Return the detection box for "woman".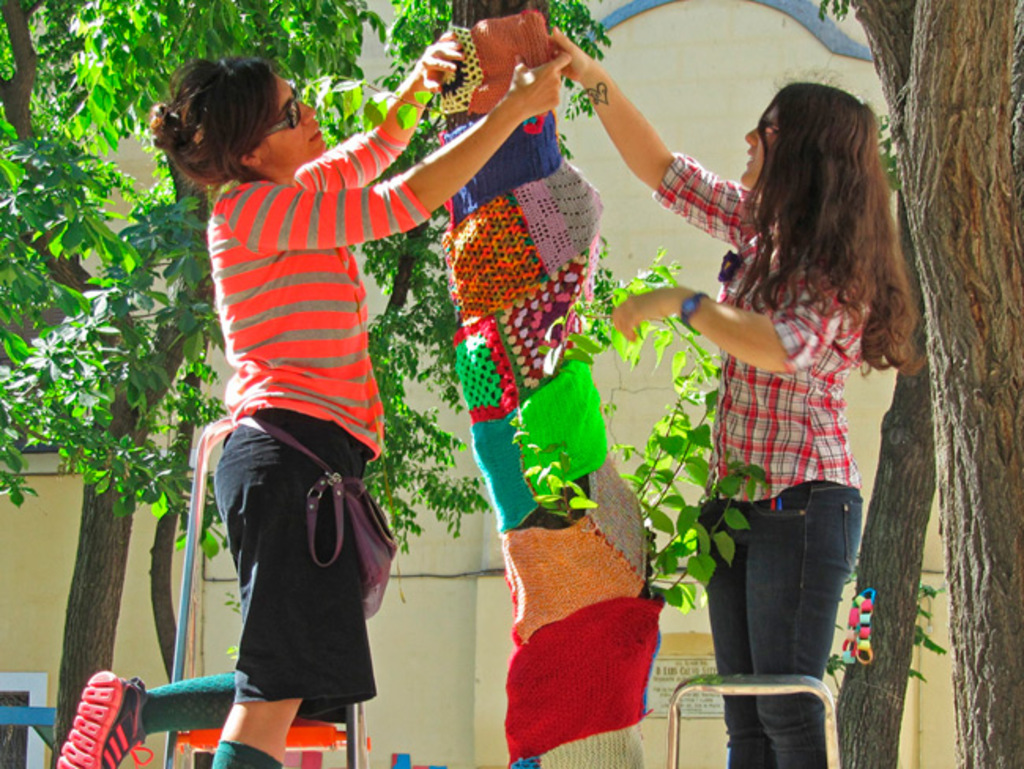
558:14:942:767.
